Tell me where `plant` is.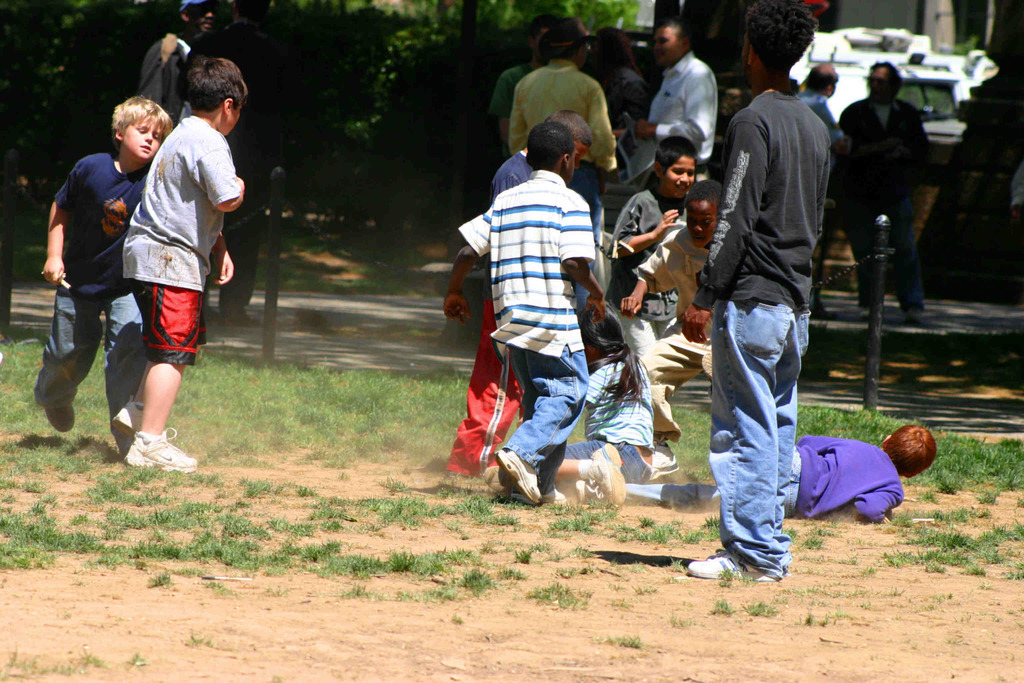
`plant` is at 890 551 916 562.
